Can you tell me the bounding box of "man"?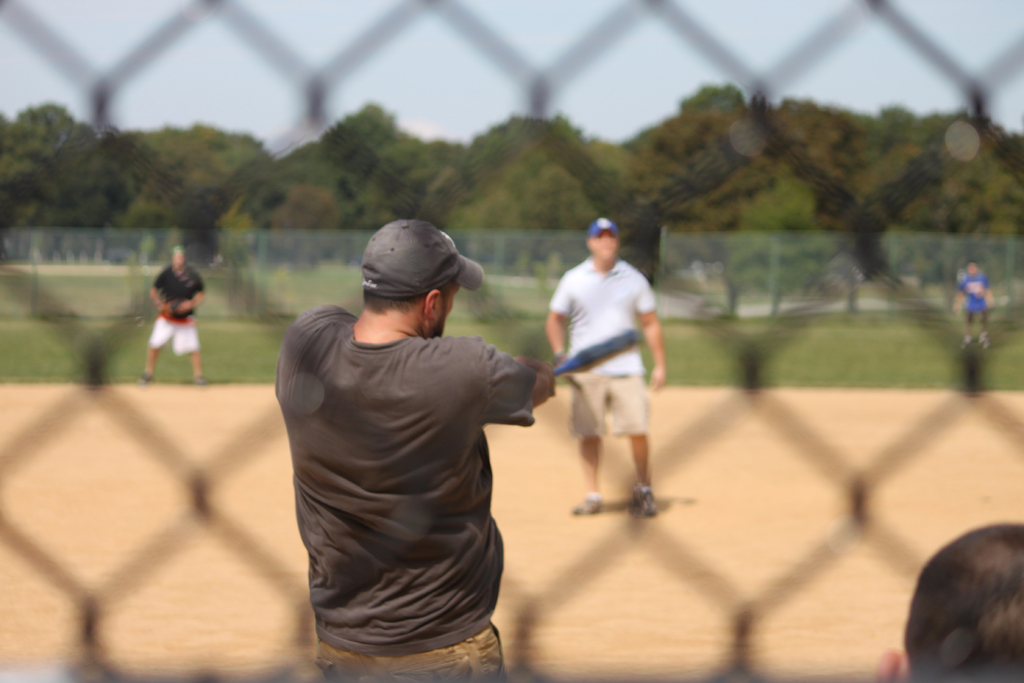
<bbox>139, 249, 208, 383</bbox>.
